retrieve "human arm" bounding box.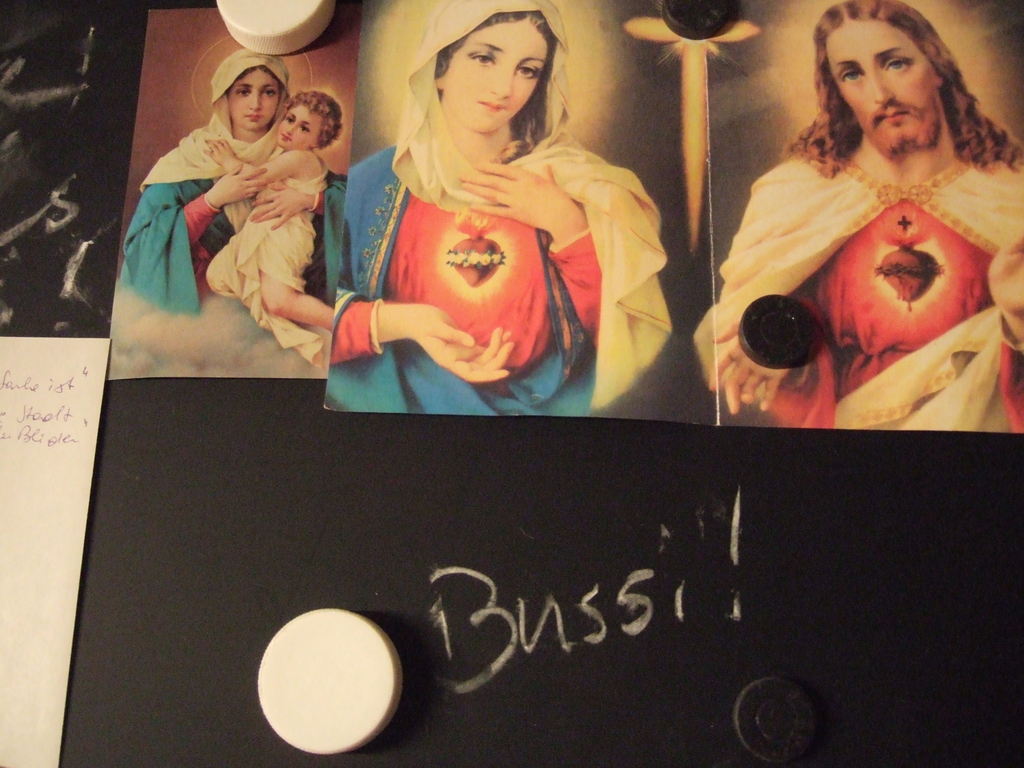
Bounding box: <region>249, 186, 323, 228</region>.
